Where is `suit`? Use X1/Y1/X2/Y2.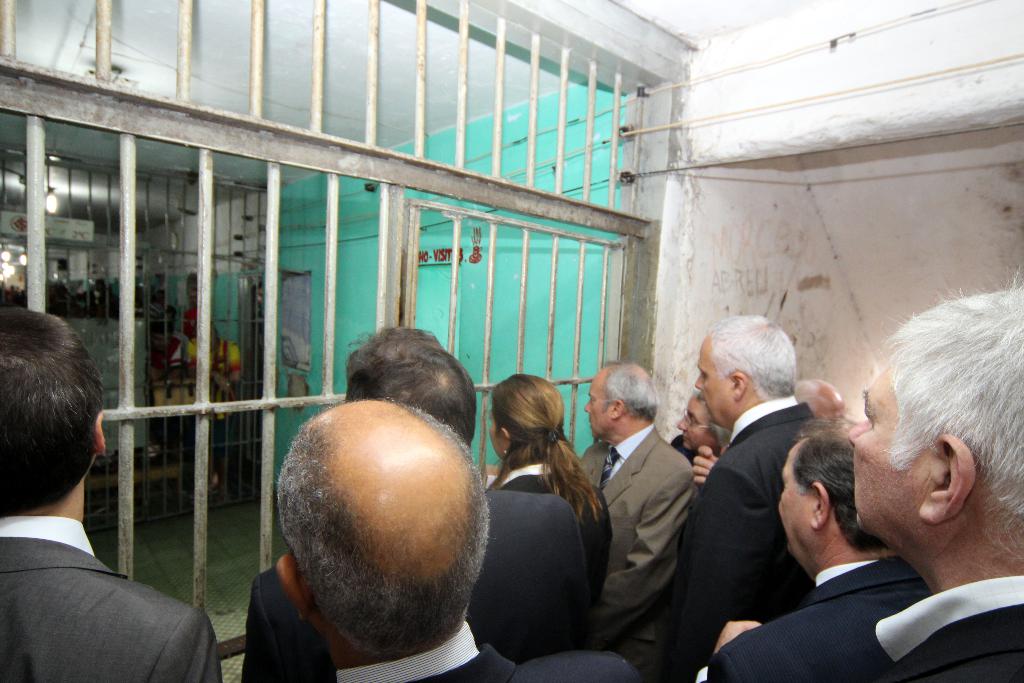
241/484/593/682.
